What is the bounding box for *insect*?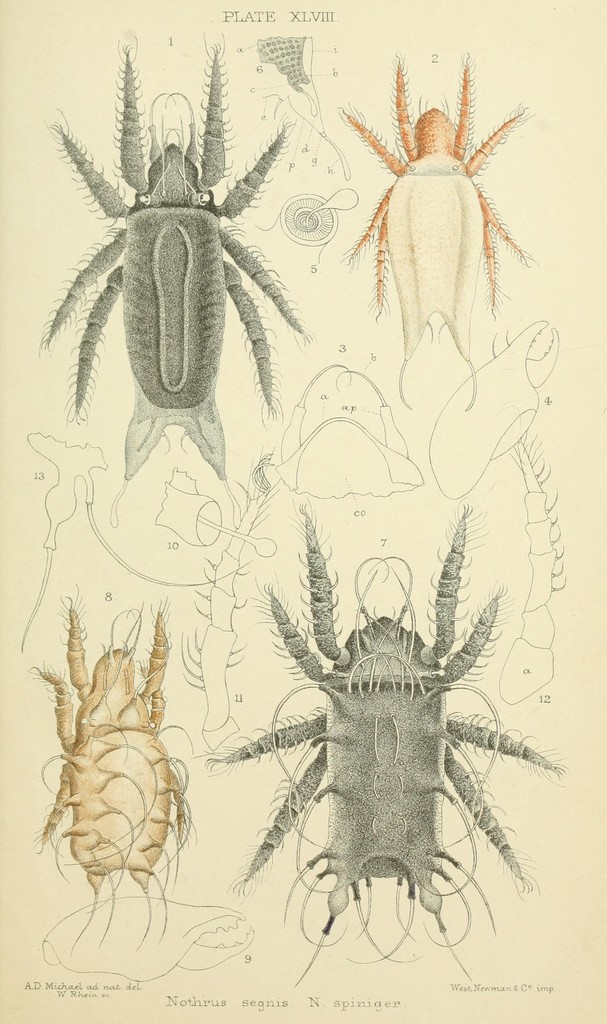
198, 504, 567, 991.
